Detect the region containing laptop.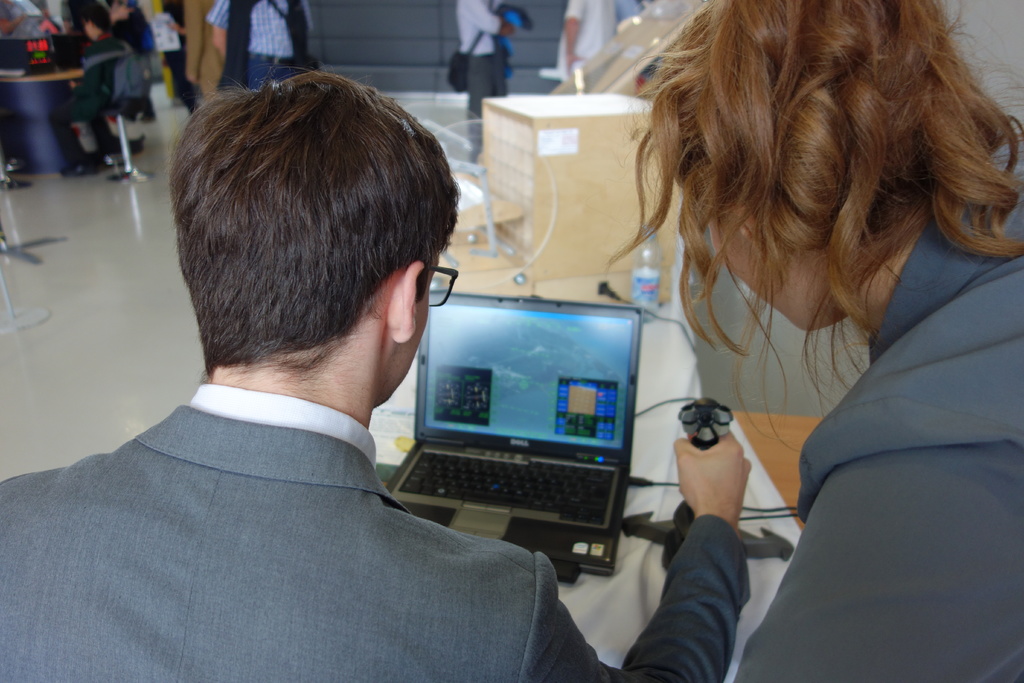
389 295 652 572.
